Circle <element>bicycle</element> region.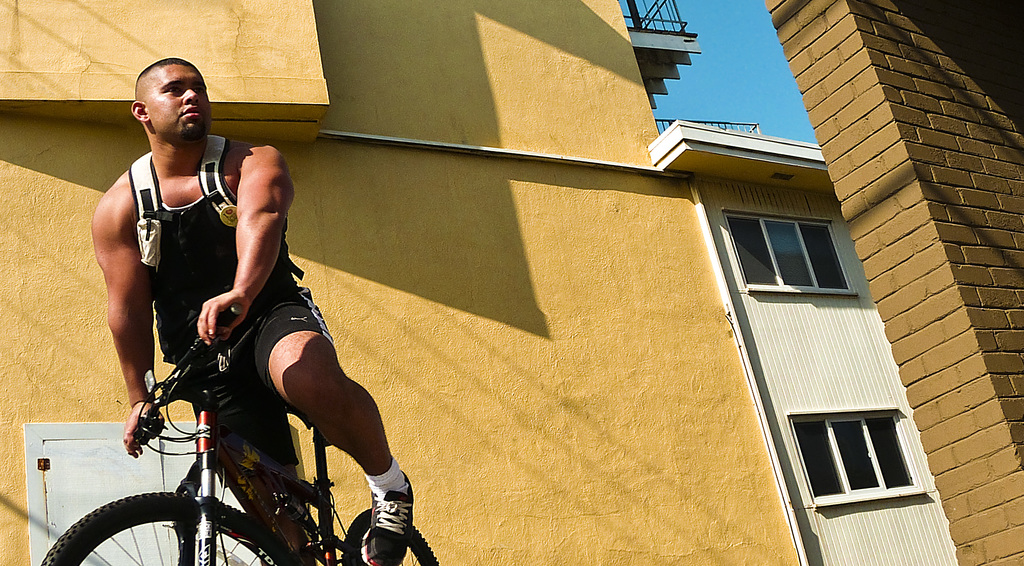
Region: 57 349 375 563.
